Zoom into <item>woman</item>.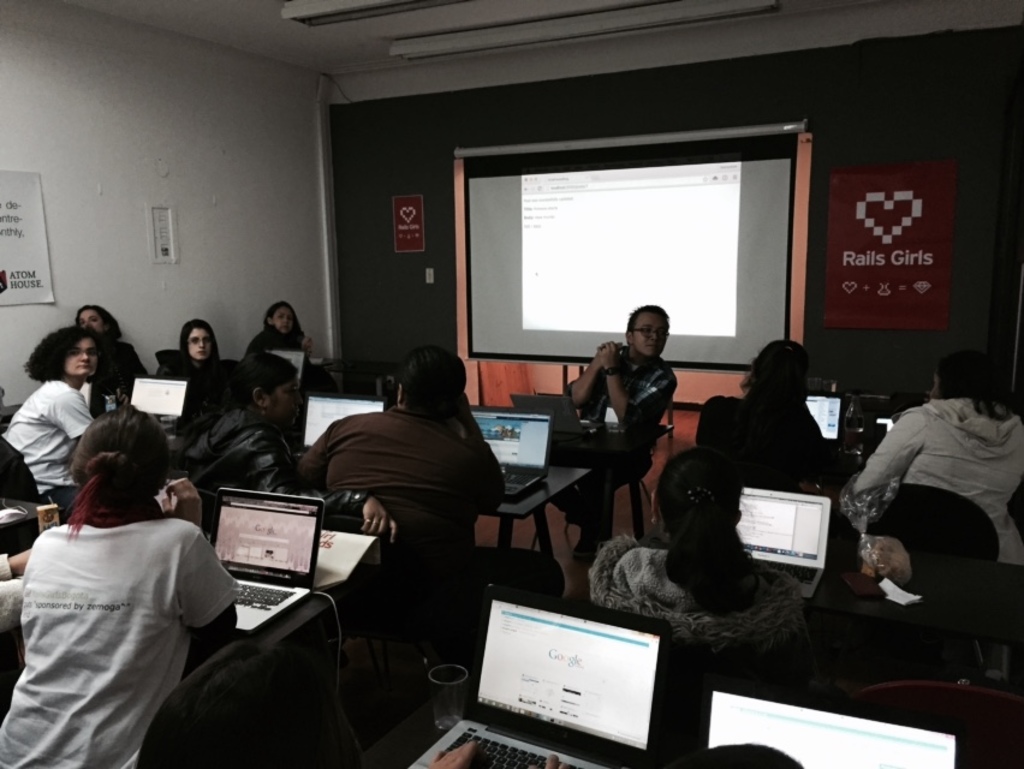
Zoom target: [168, 318, 230, 421].
